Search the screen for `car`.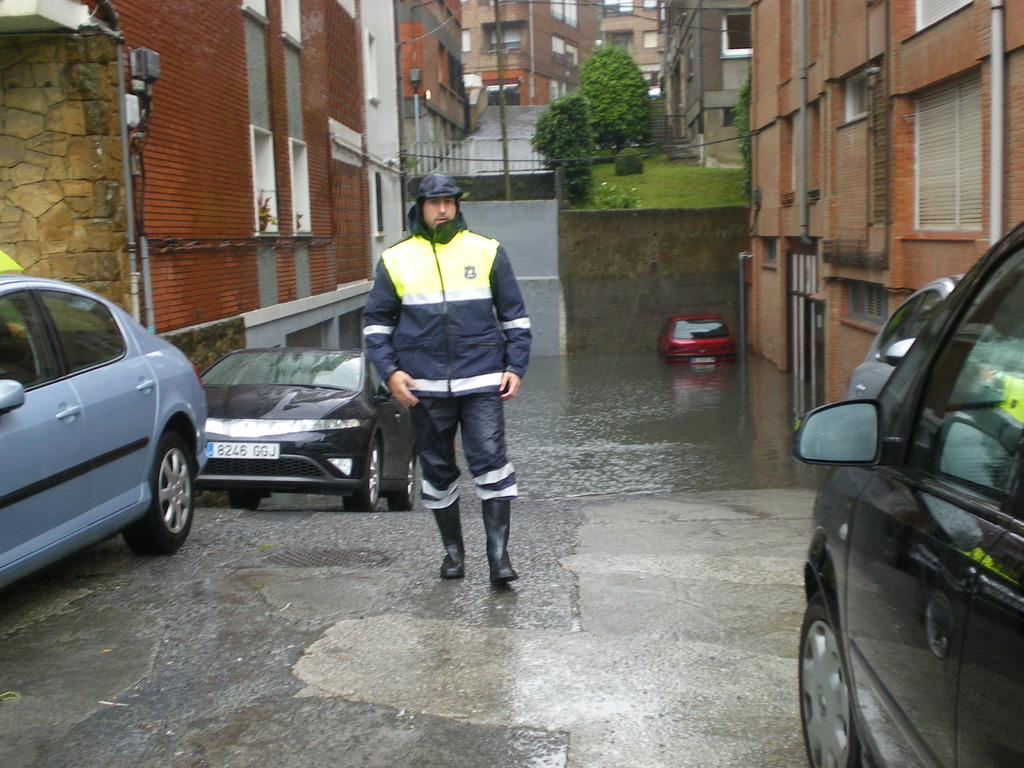
Found at (663, 317, 742, 363).
